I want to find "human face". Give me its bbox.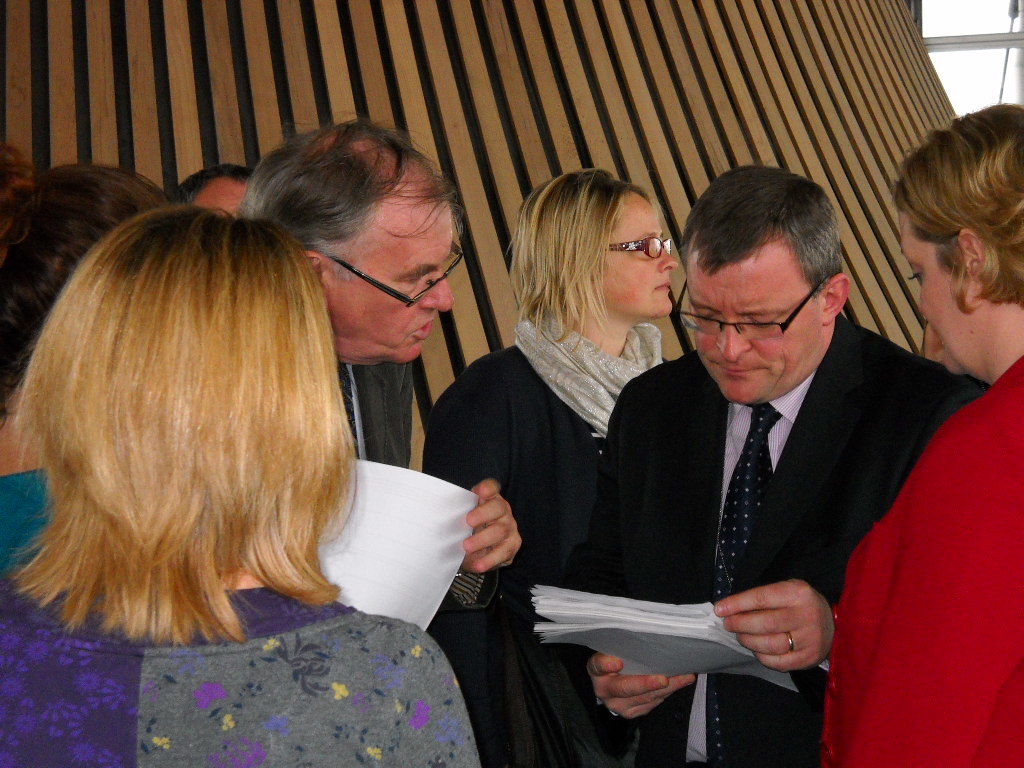
<region>196, 173, 245, 229</region>.
